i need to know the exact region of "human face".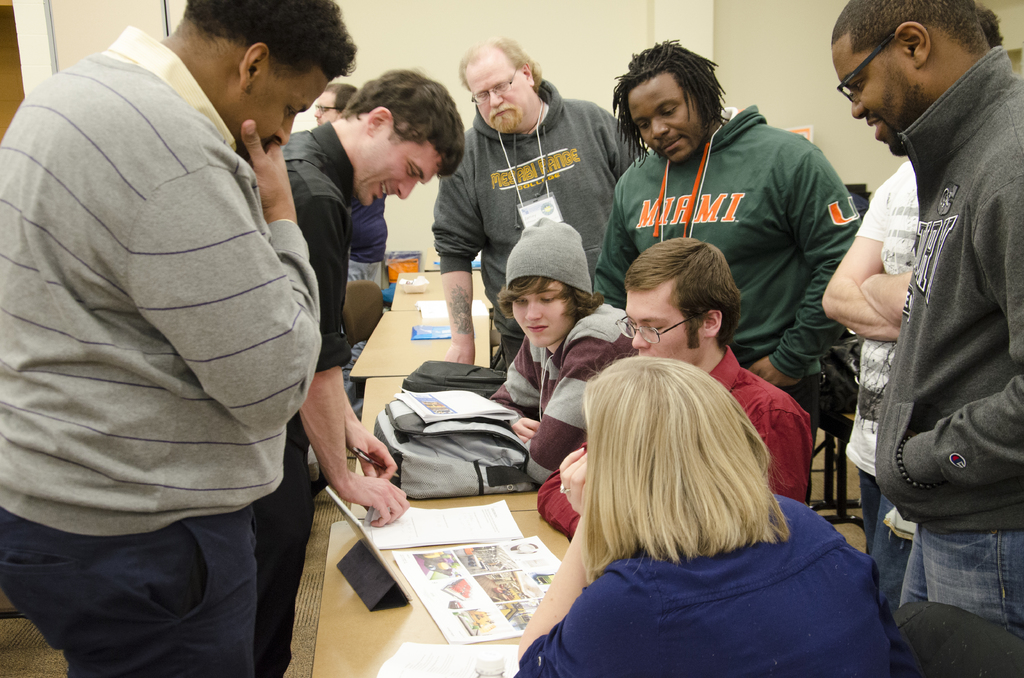
Region: detection(253, 70, 328, 158).
